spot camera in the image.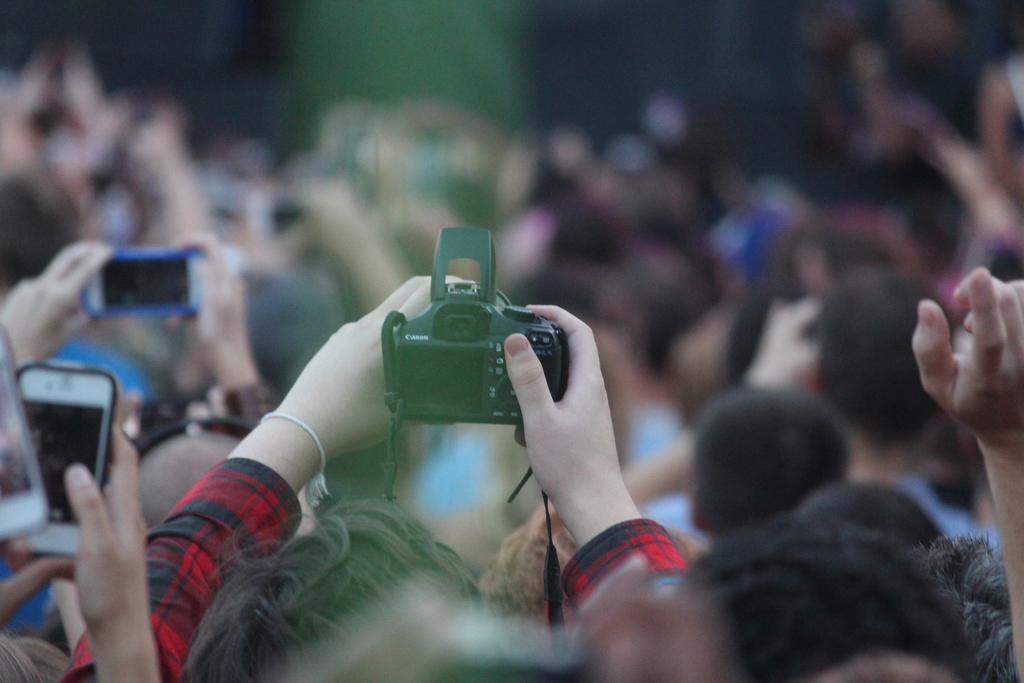
camera found at [left=384, top=230, right=572, bottom=424].
